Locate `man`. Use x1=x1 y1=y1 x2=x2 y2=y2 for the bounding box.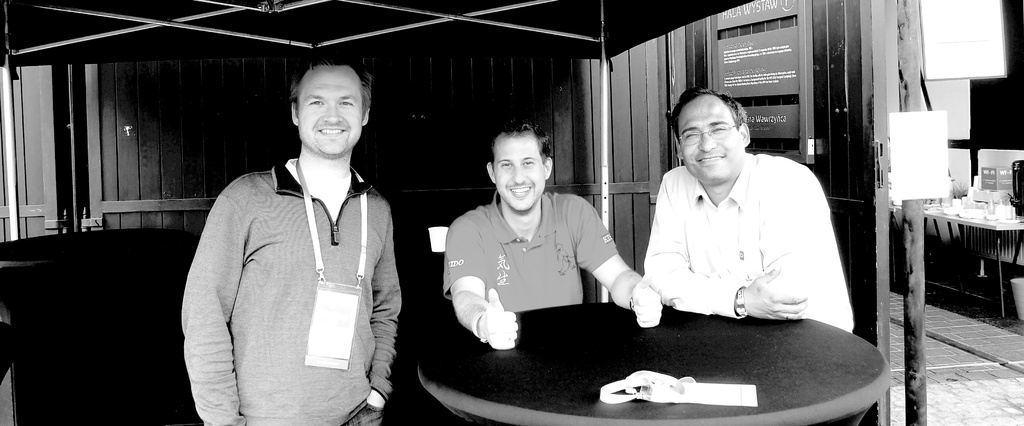
x1=624 y1=76 x2=861 y2=350.
